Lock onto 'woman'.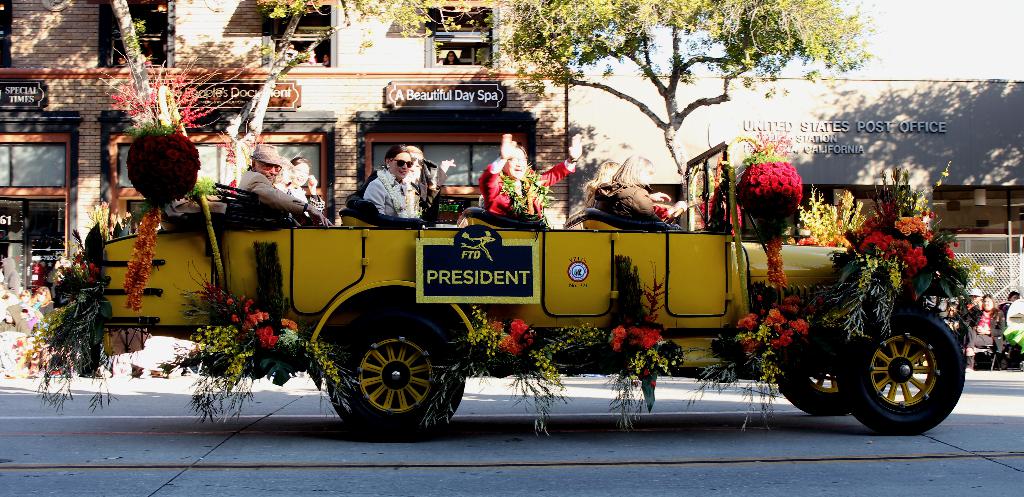
Locked: [359,143,424,219].
